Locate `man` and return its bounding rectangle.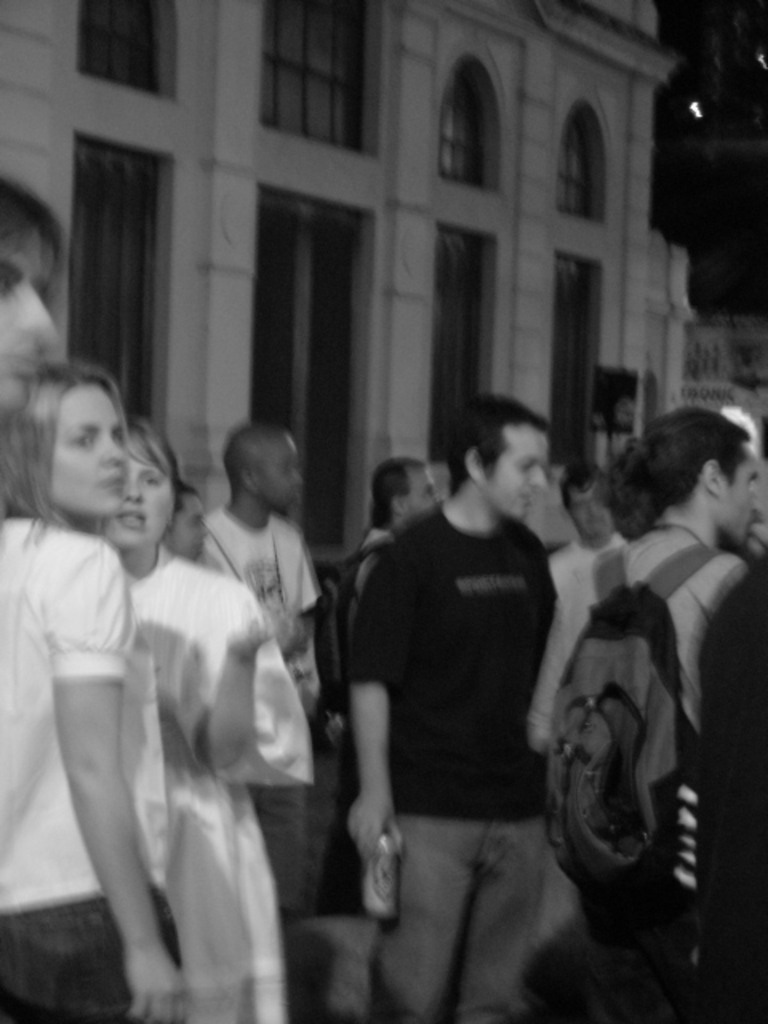
341:462:446:621.
